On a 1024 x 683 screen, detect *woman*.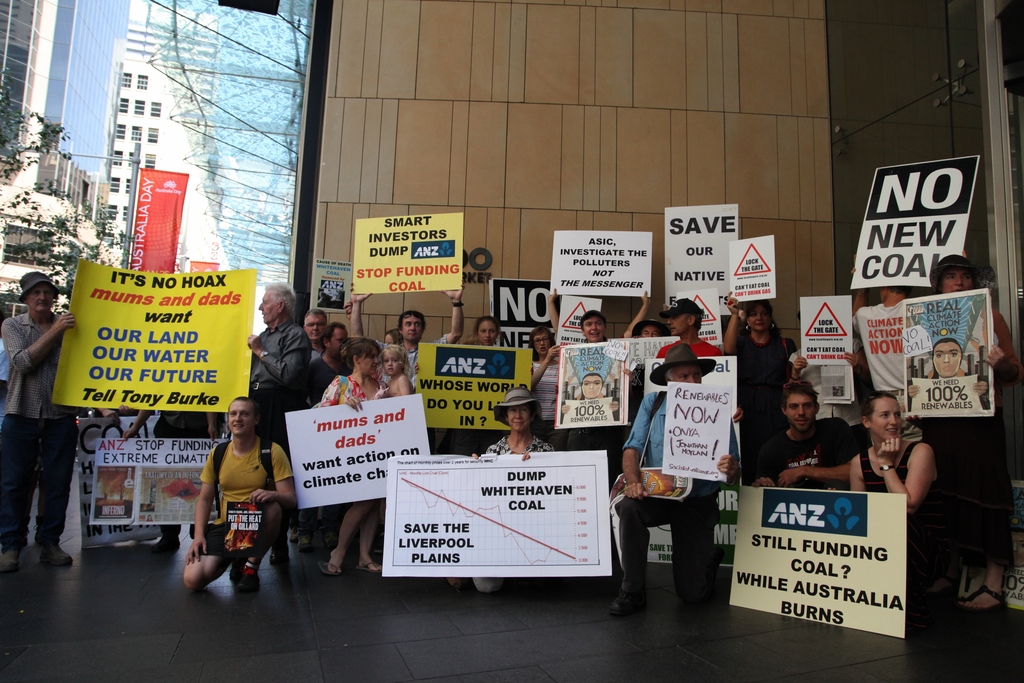
[790, 335, 871, 449].
